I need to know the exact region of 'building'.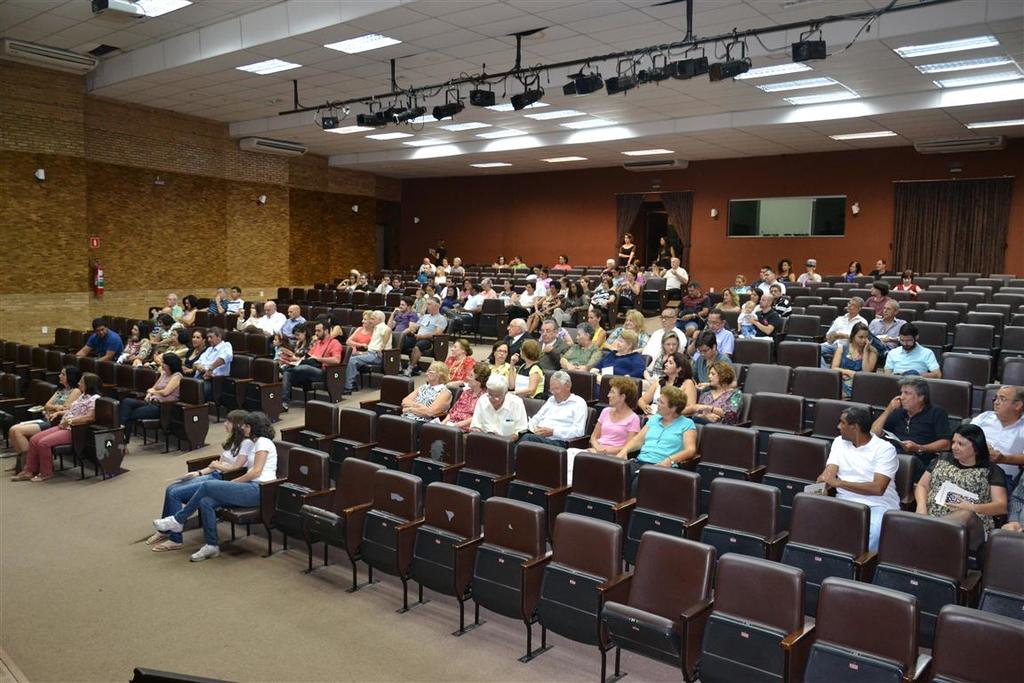
Region: left=0, top=0, right=1023, bottom=682.
